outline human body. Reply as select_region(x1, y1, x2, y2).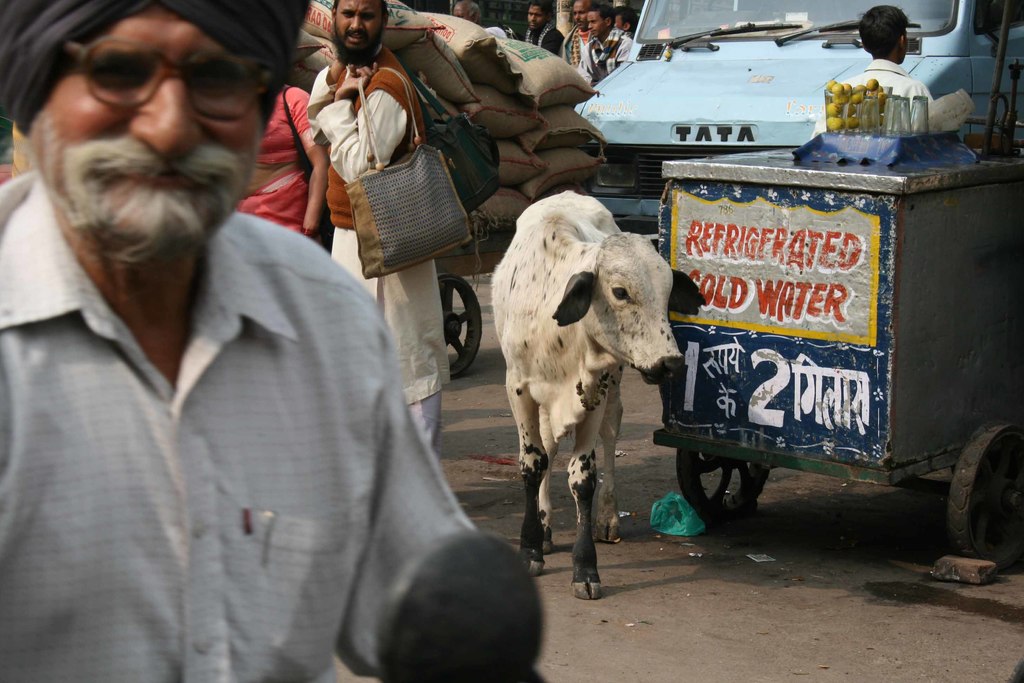
select_region(234, 81, 341, 240).
